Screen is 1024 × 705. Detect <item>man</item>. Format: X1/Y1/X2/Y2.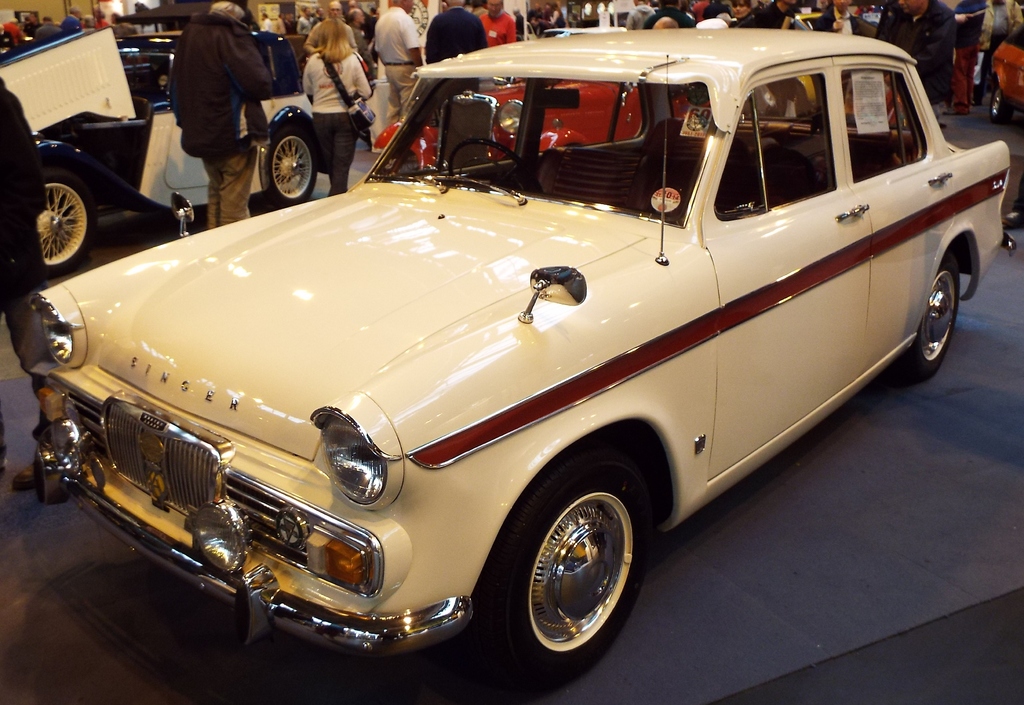
143/0/286/215.
